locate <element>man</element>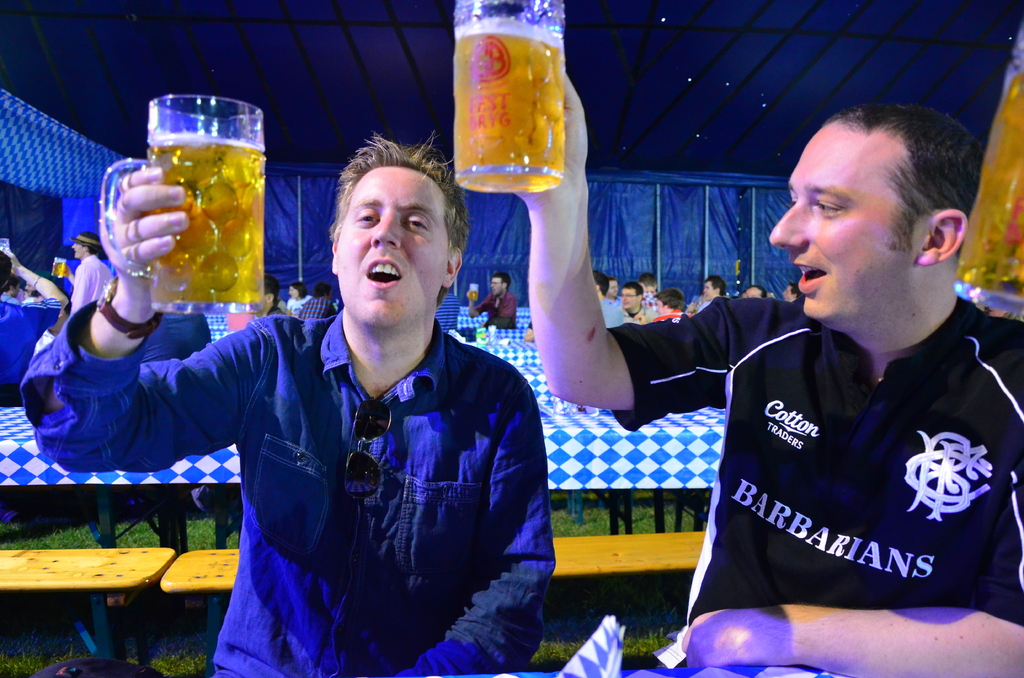
[left=298, top=280, right=338, bottom=319]
